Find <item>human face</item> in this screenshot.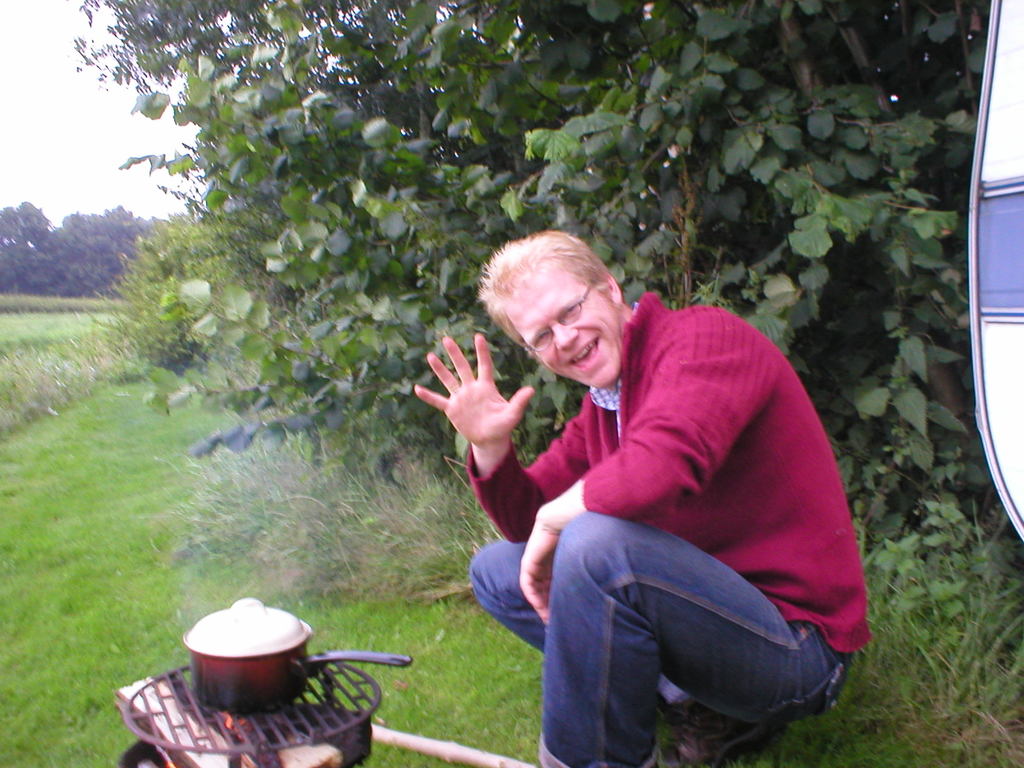
The bounding box for <item>human face</item> is left=504, top=268, right=620, bottom=386.
